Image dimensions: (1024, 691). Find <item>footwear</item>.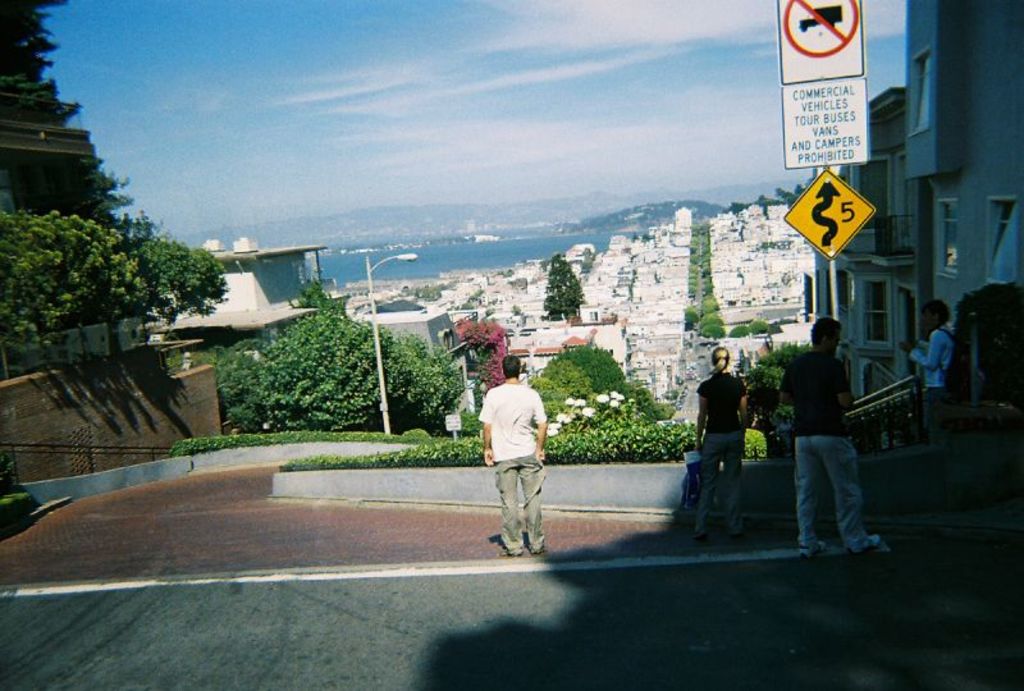
[x1=535, y1=544, x2=544, y2=553].
